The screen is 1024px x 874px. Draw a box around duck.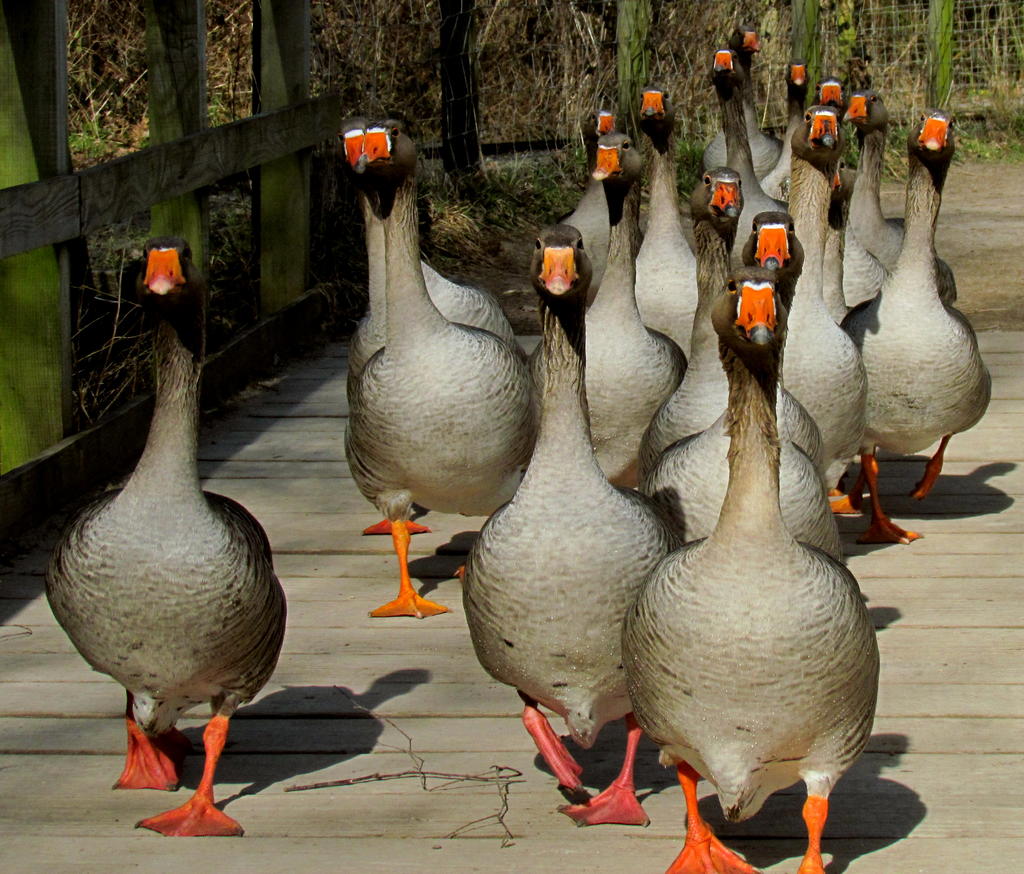
detection(455, 224, 676, 839).
